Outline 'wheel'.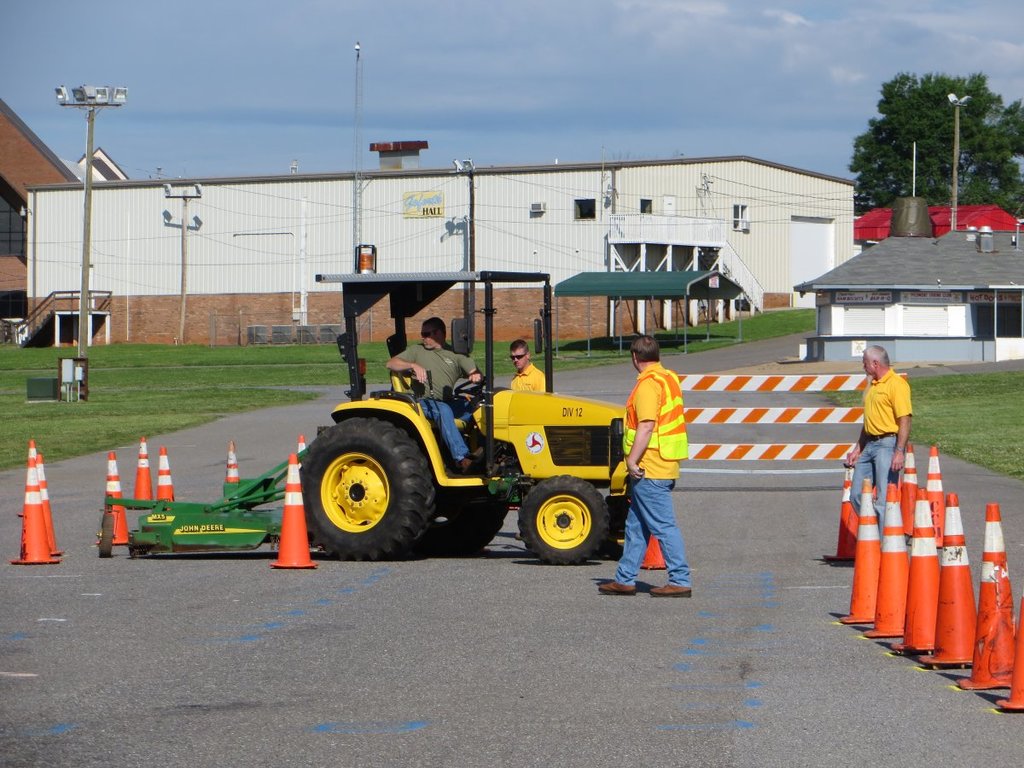
Outline: region(516, 469, 608, 566).
